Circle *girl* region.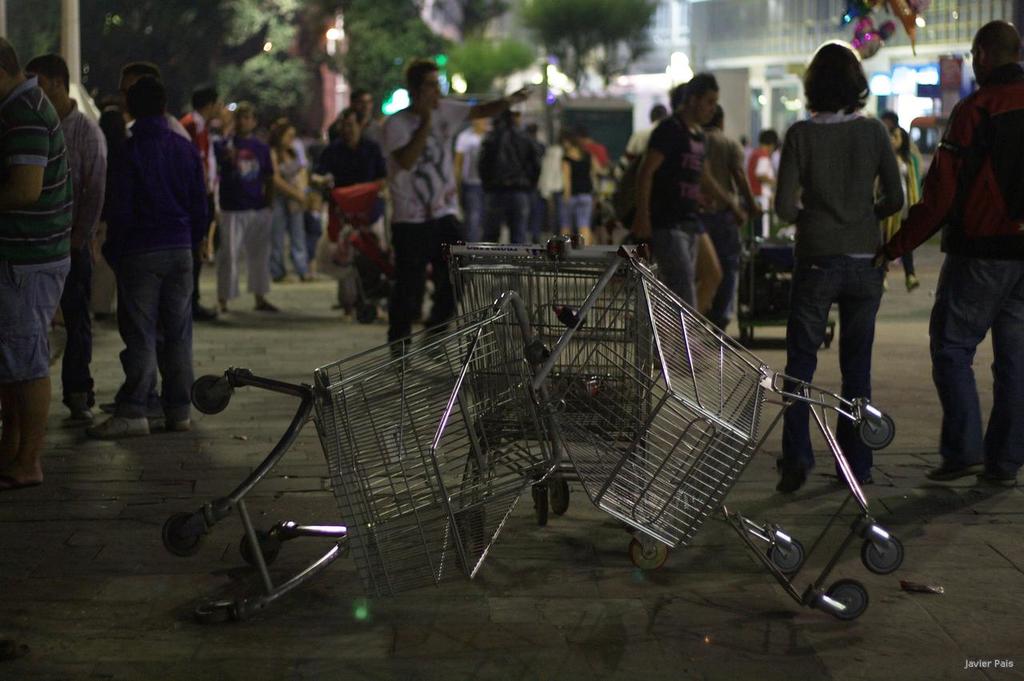
Region: 267,122,314,282.
